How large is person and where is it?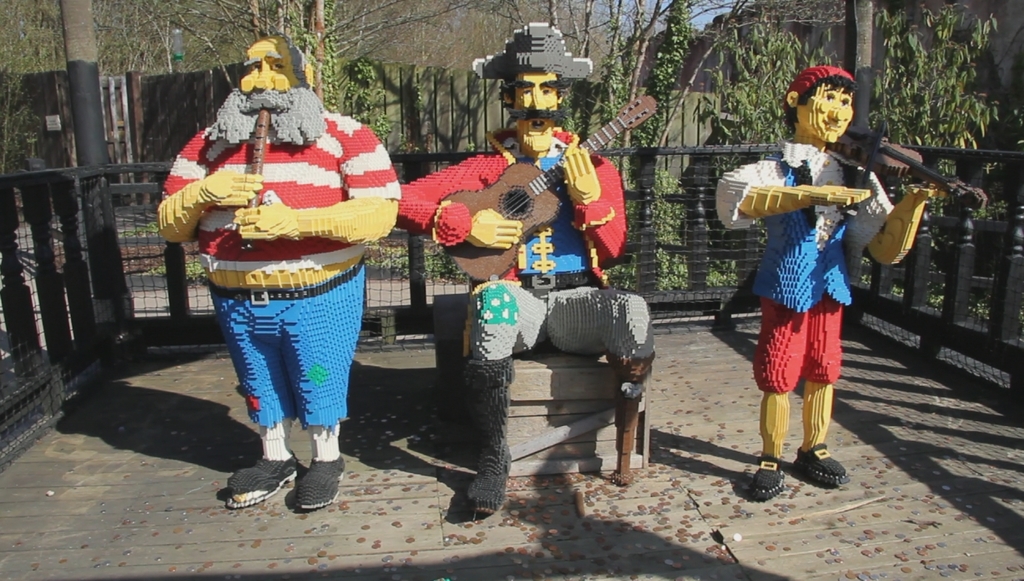
Bounding box: bbox=(156, 36, 377, 508).
